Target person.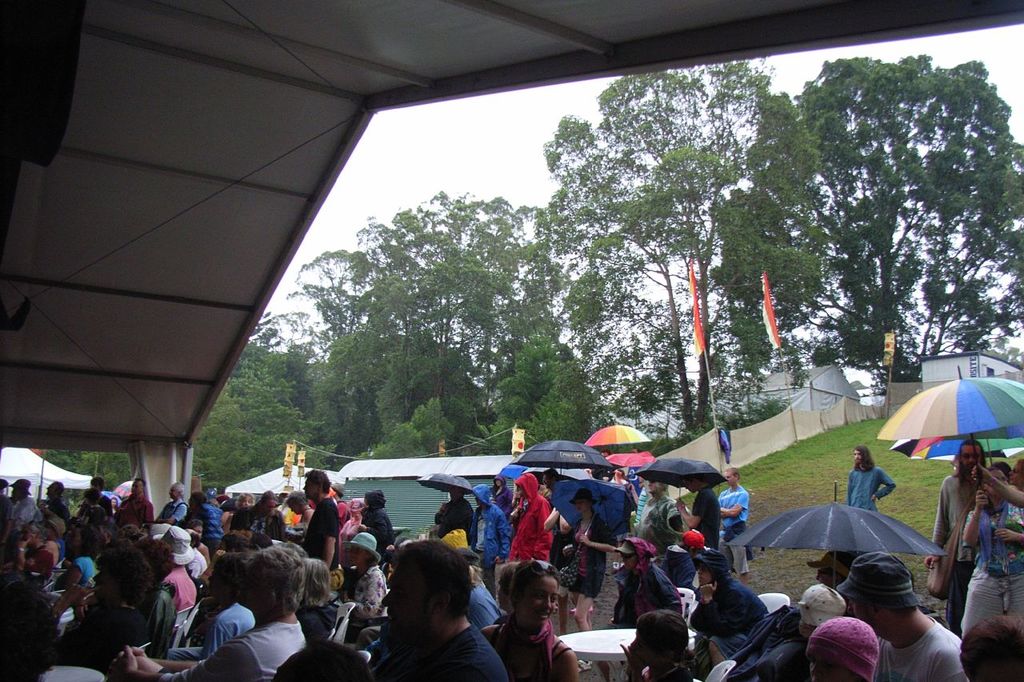
Target region: (left=54, top=548, right=154, bottom=676).
